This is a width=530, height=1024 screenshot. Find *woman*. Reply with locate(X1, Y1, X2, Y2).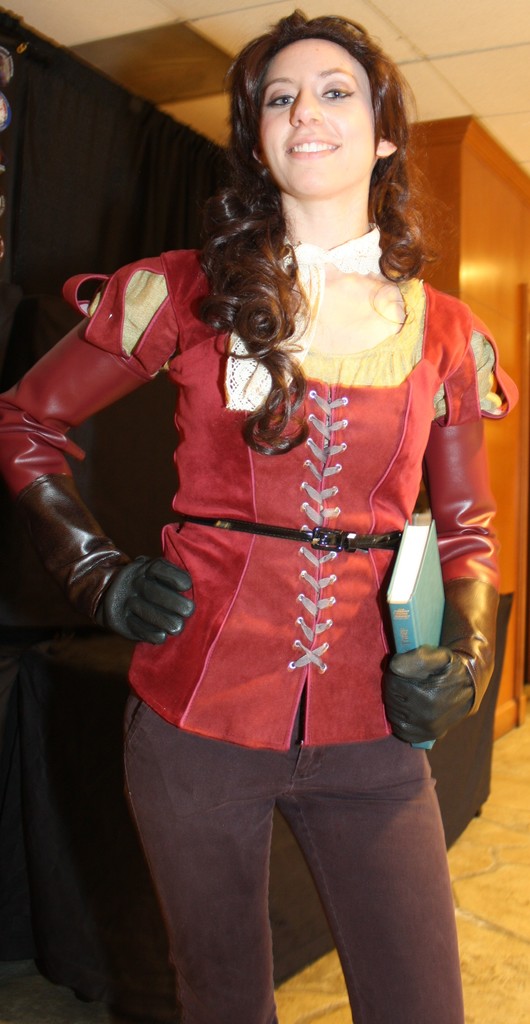
locate(51, 13, 495, 1011).
